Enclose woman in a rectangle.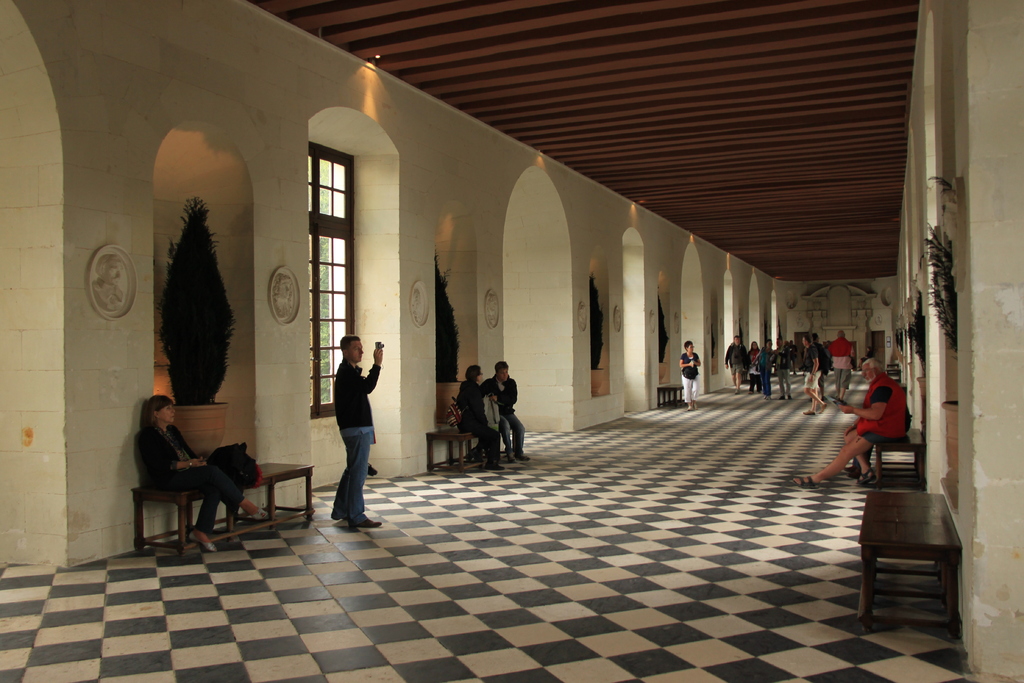
pyautogui.locateOnScreen(127, 387, 271, 560).
